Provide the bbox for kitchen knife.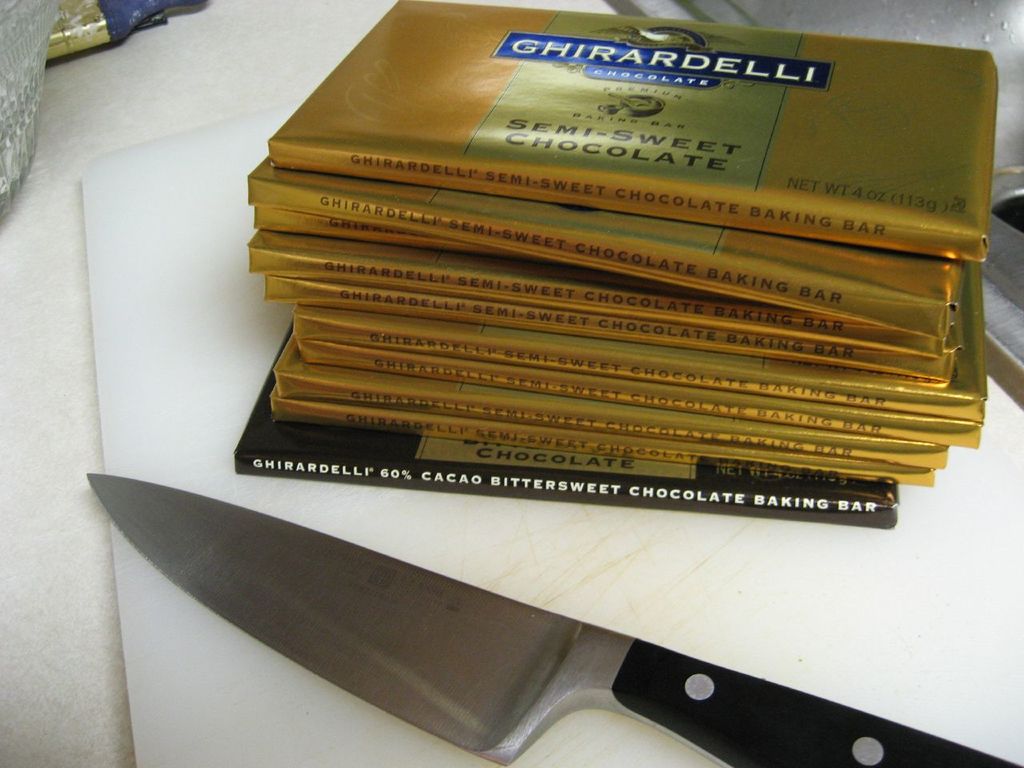
Rect(78, 466, 1023, 767).
